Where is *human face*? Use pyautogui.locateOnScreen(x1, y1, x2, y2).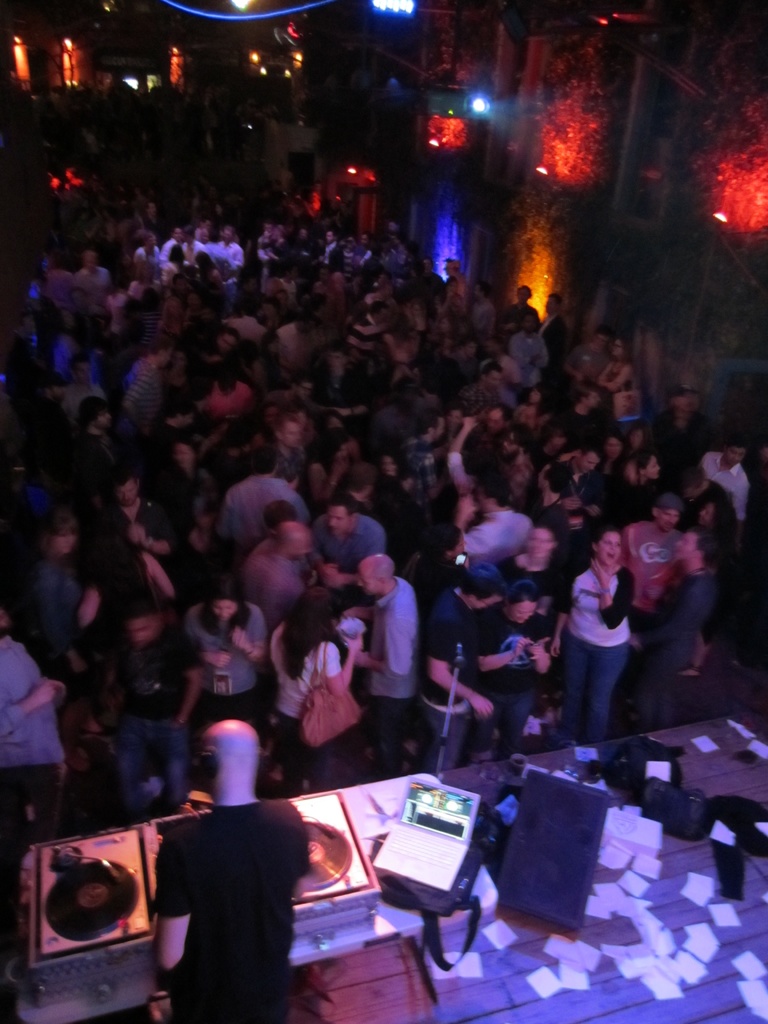
pyautogui.locateOnScreen(604, 439, 621, 460).
